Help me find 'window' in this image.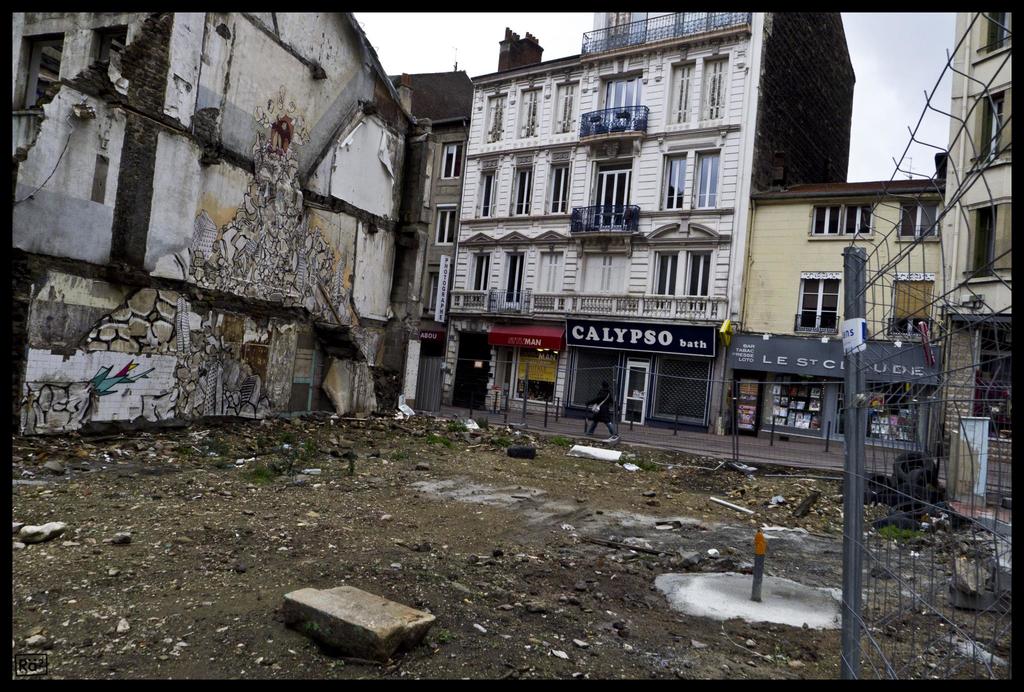
Found it: box(515, 165, 537, 216).
